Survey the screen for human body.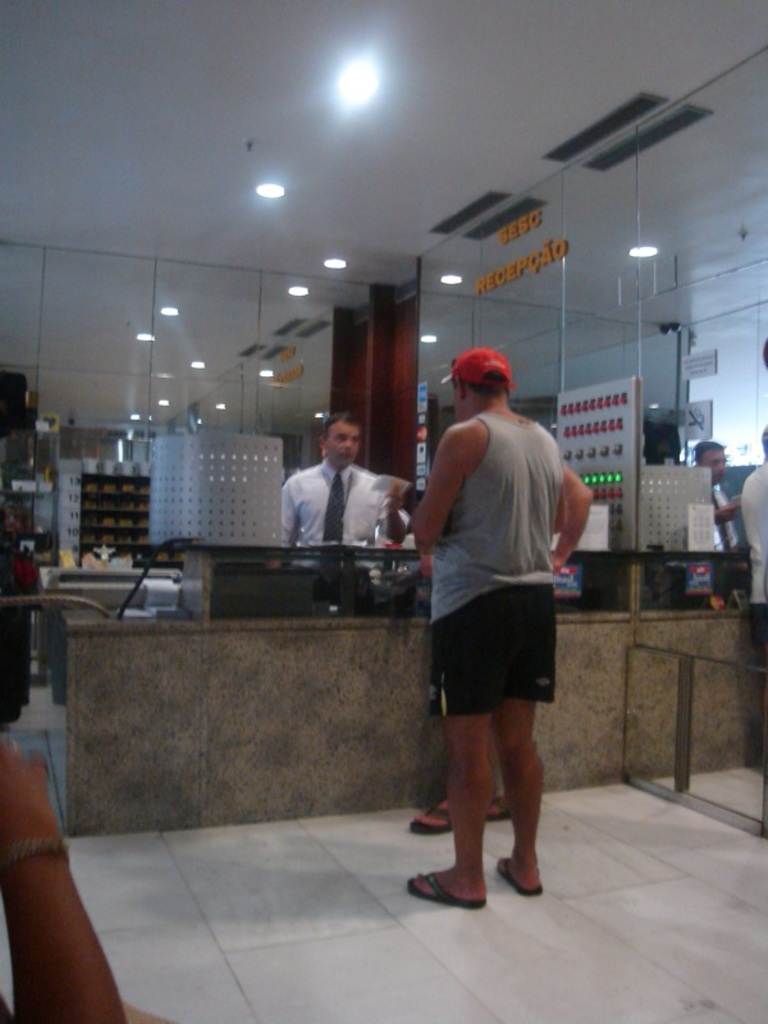
Survey found: l=291, t=408, r=388, b=552.
